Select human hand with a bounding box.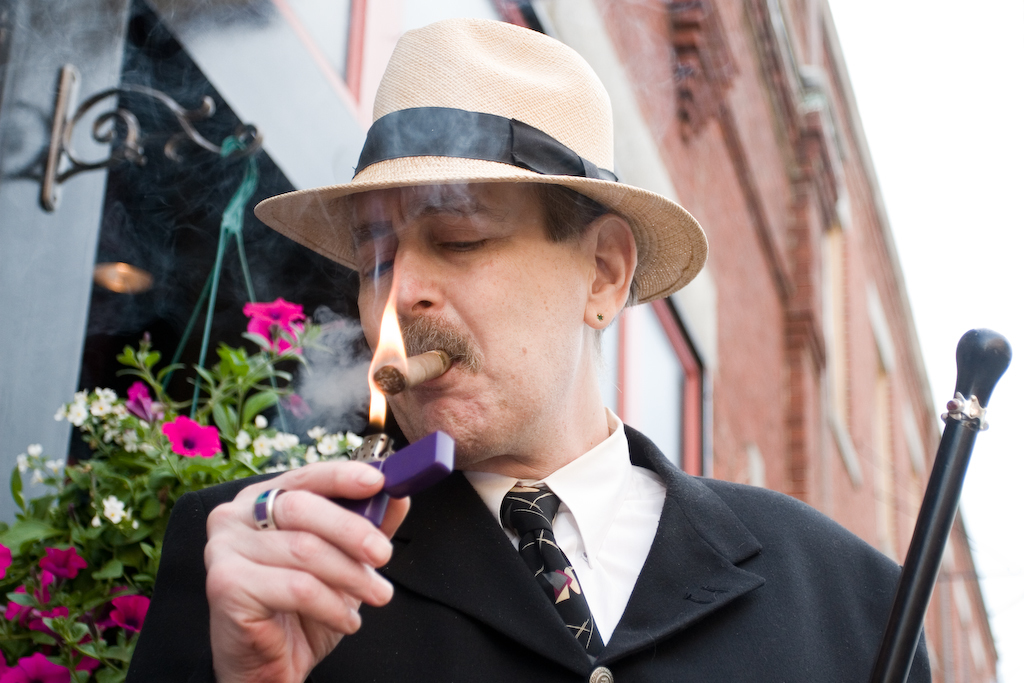
187 460 403 667.
